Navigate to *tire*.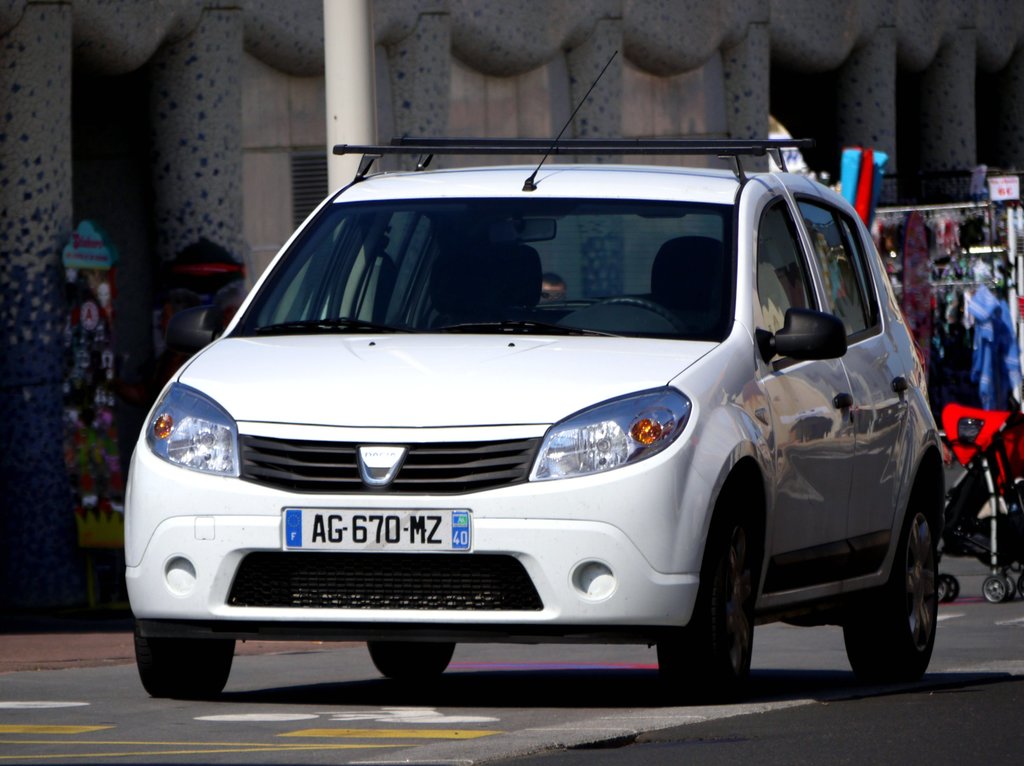
Navigation target: 365/637/461/680.
